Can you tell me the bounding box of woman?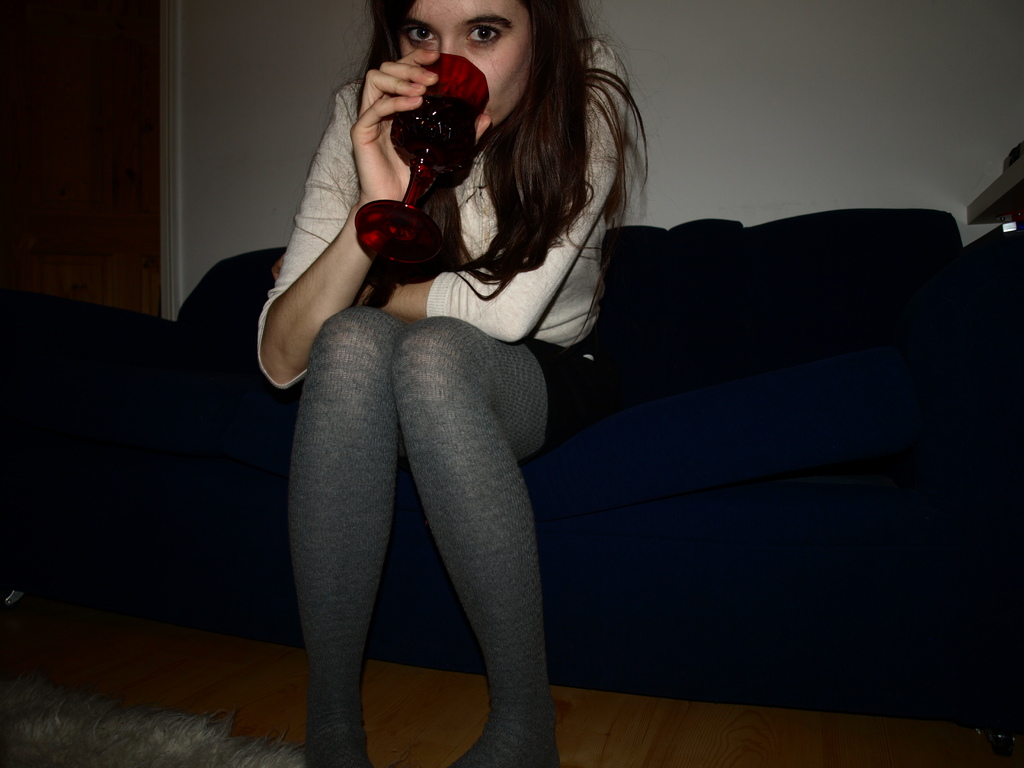
<box>255,0,658,767</box>.
